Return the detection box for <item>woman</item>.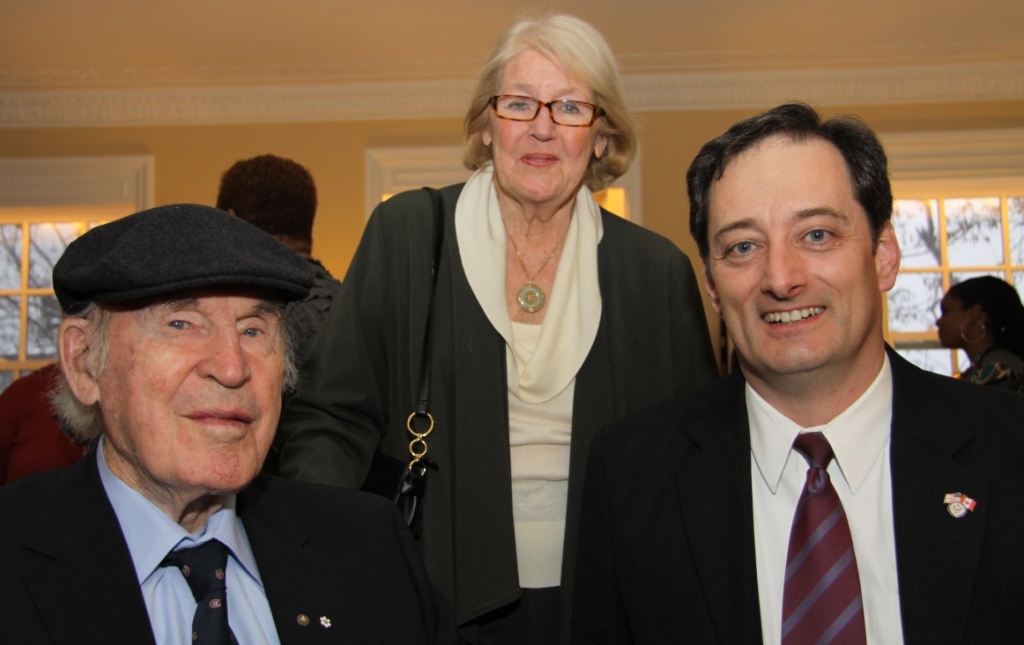
bbox=[315, 52, 706, 635].
